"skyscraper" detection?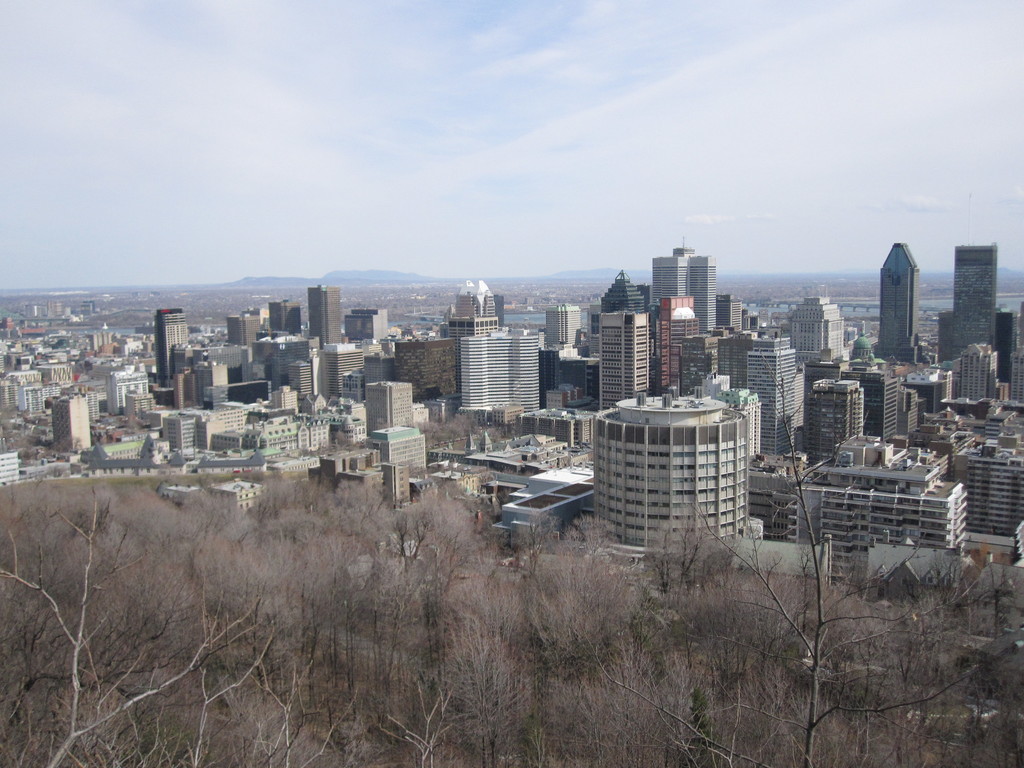
(left=308, top=285, right=341, bottom=349)
